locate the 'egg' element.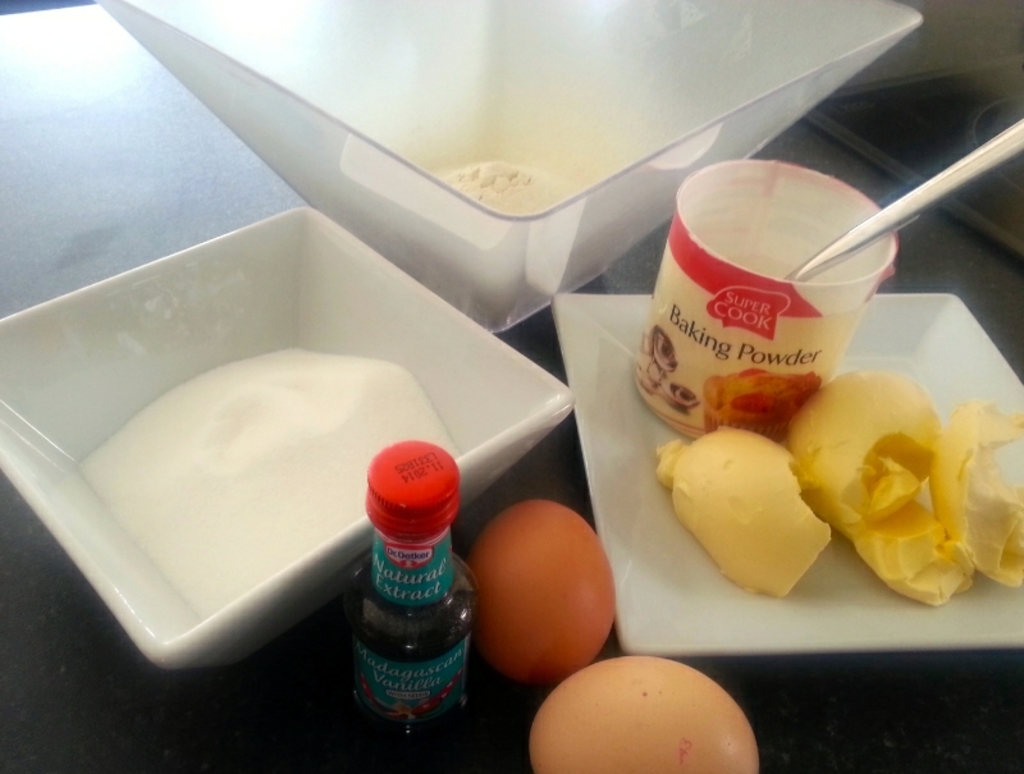
Element bbox: bbox(524, 650, 764, 773).
